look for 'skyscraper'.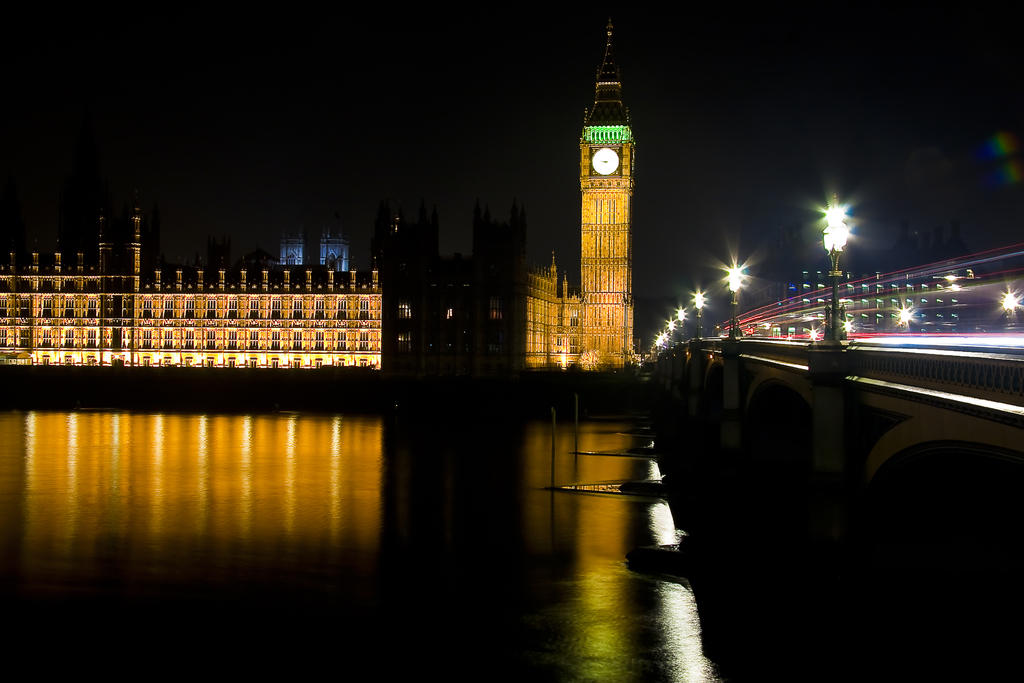
Found: <bbox>0, 202, 397, 380</bbox>.
